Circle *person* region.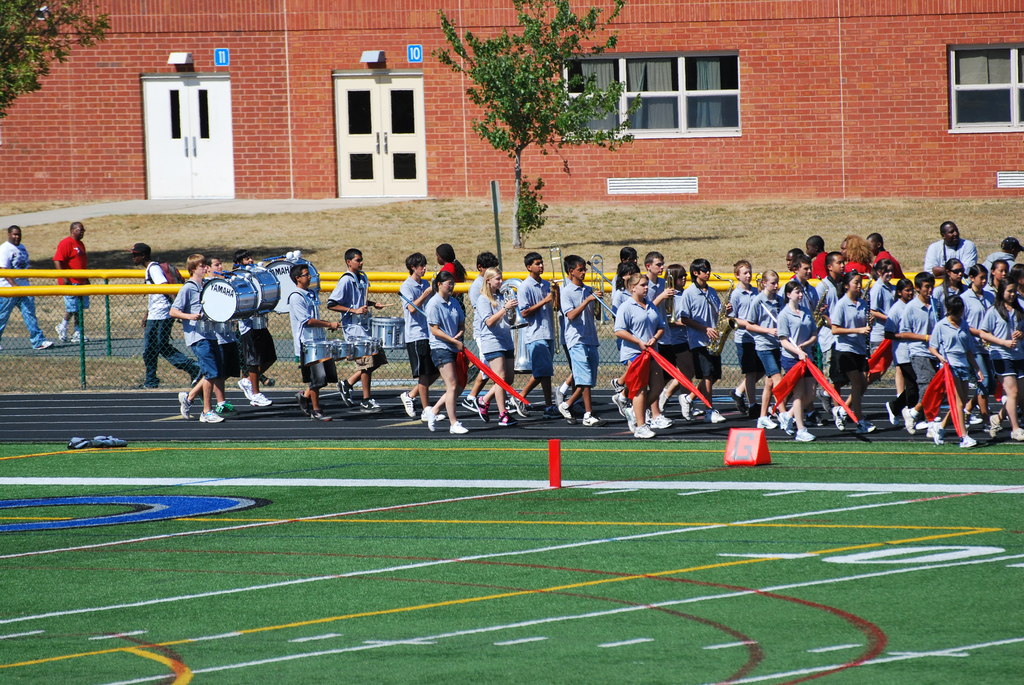
Region: 925:222:978:273.
